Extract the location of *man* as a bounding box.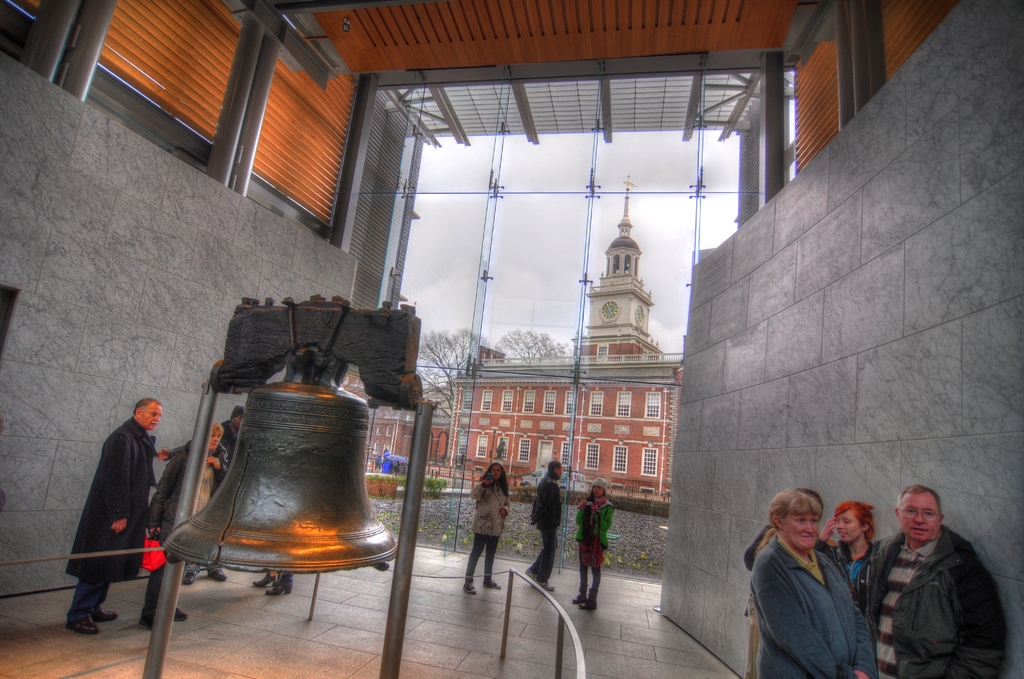
l=527, t=459, r=557, b=589.
